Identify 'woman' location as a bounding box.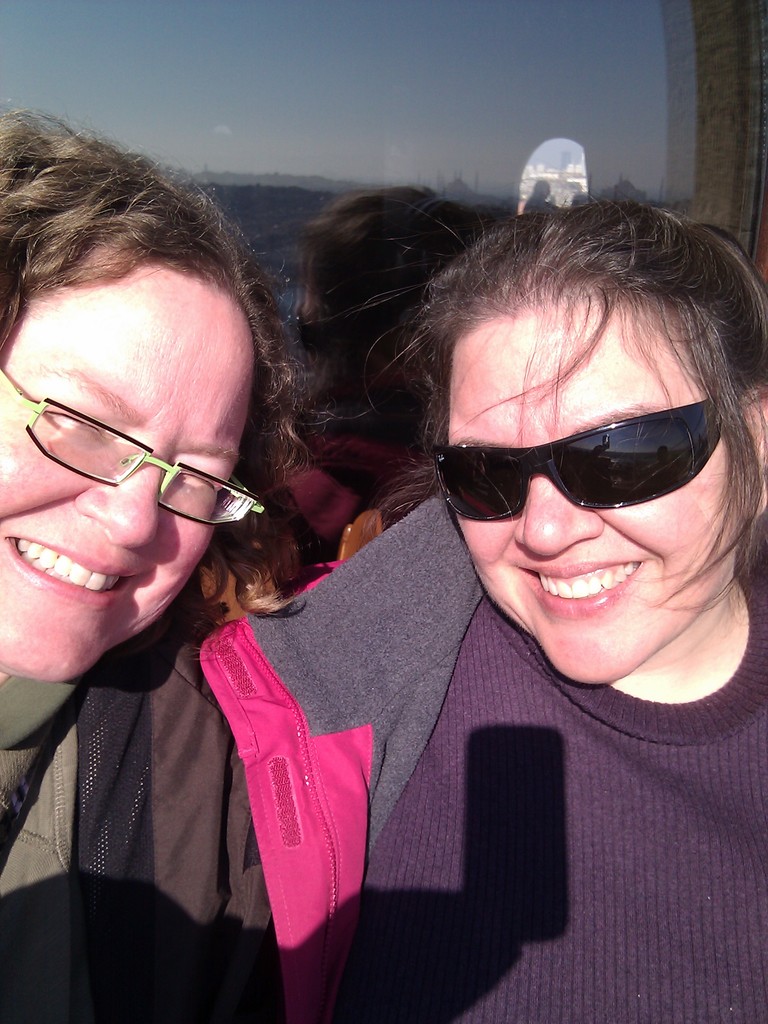
184:156:763:1004.
